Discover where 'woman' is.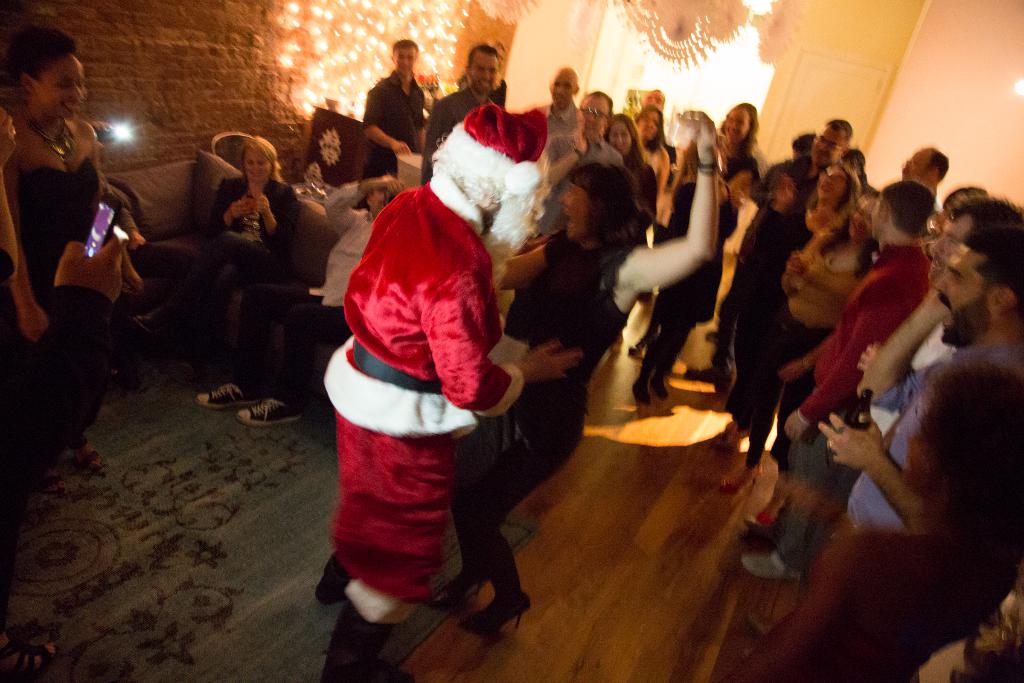
Discovered at [left=690, top=161, right=860, bottom=440].
